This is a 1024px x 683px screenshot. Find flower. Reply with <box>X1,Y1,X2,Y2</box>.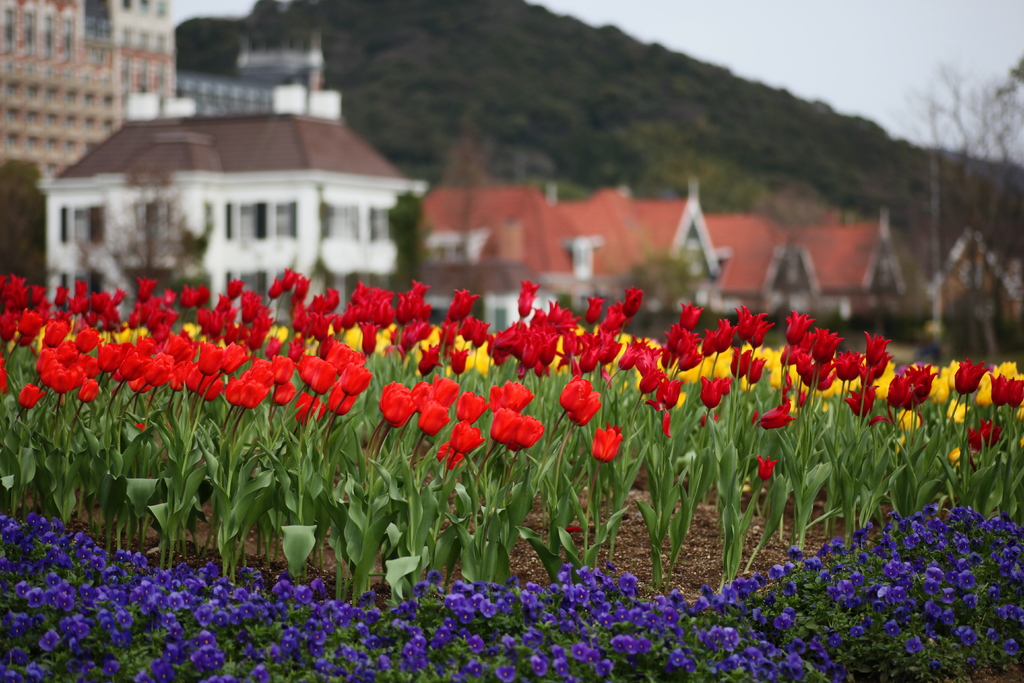
<box>749,454,781,481</box>.
